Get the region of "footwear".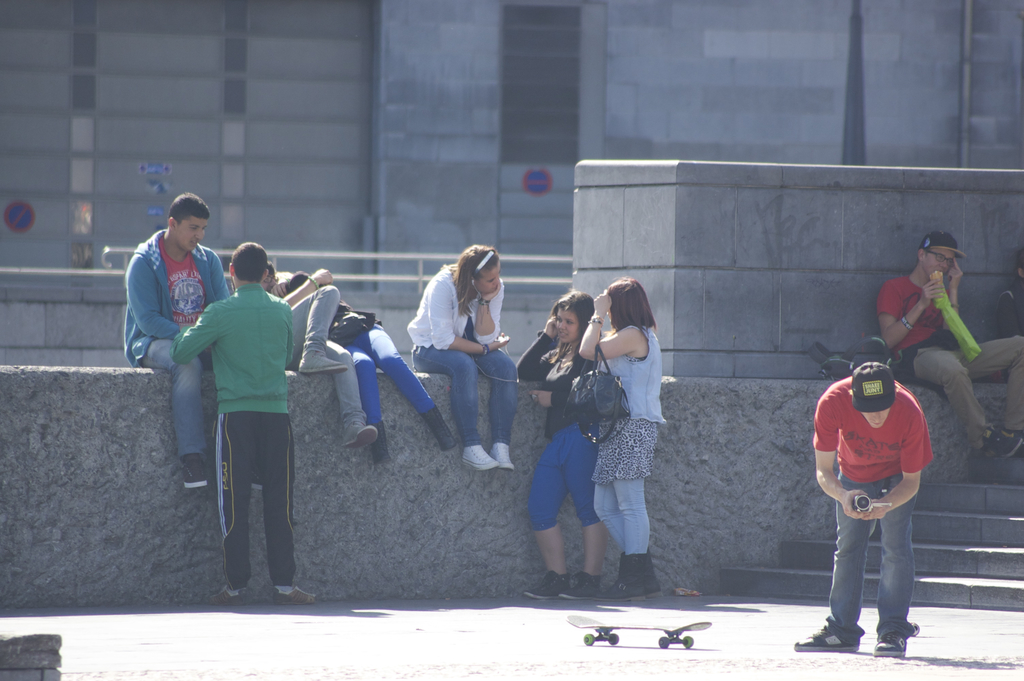
l=638, t=551, r=658, b=594.
